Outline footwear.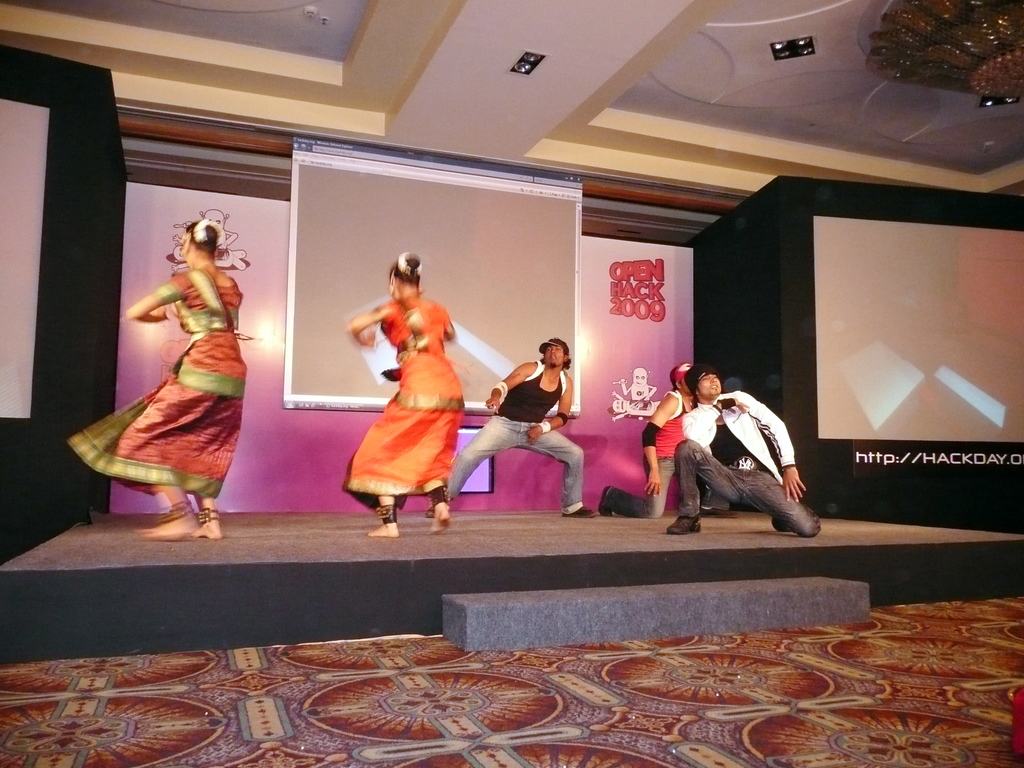
Outline: [x1=427, y1=506, x2=435, y2=515].
